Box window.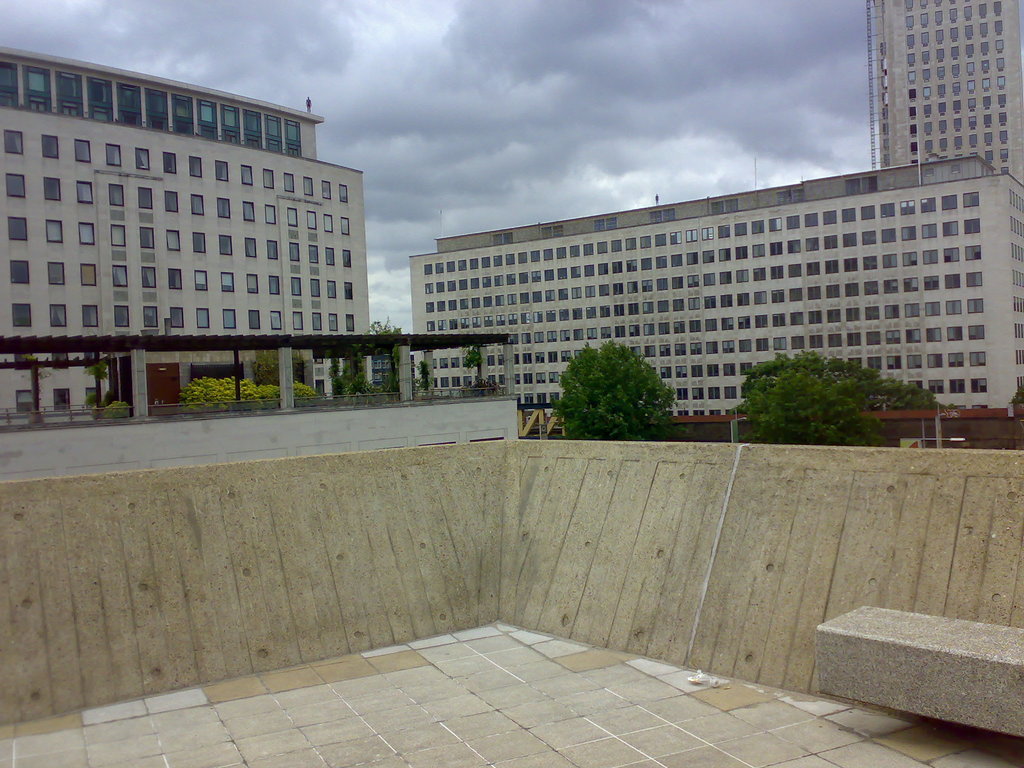
(left=1014, top=348, right=1023, bottom=368).
